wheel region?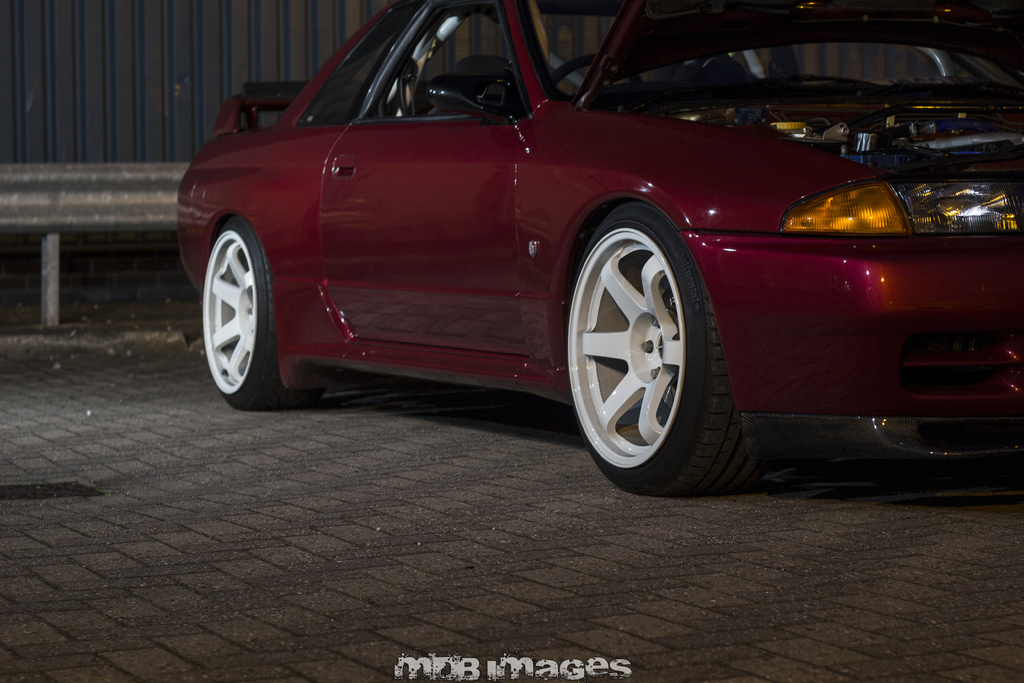
199/212/280/407
